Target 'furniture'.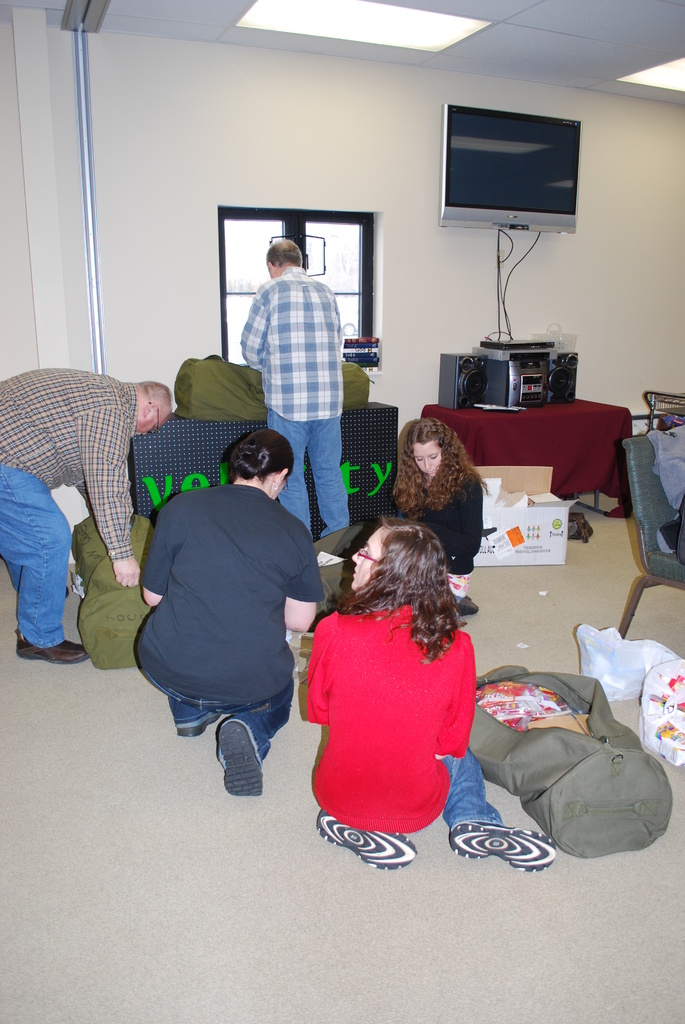
Target region: l=642, t=390, r=684, b=432.
